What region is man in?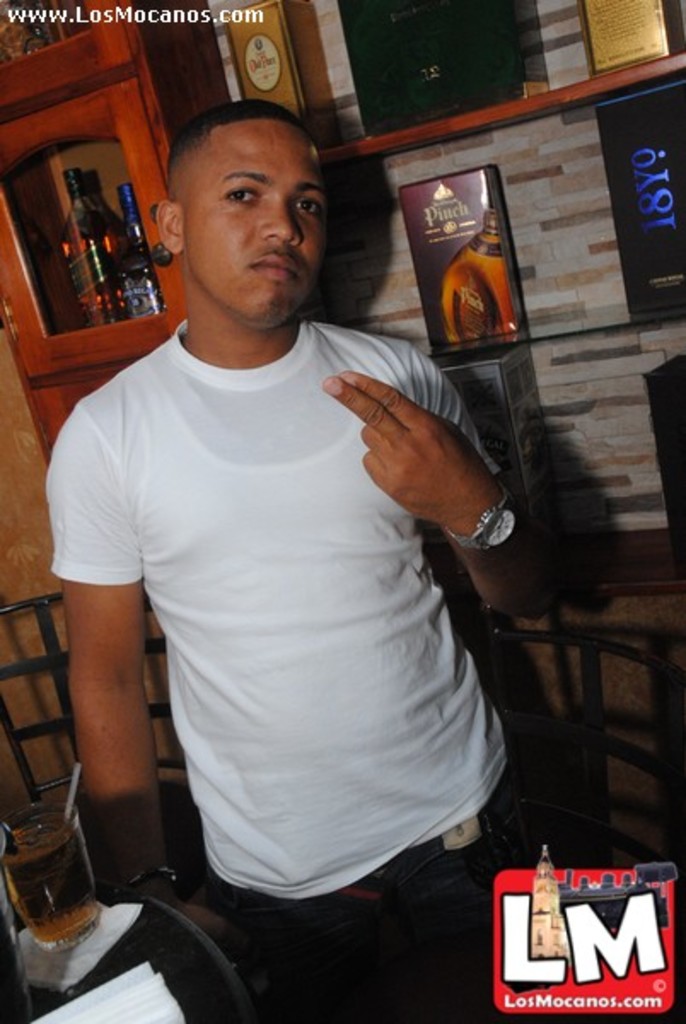
[31,94,544,908].
